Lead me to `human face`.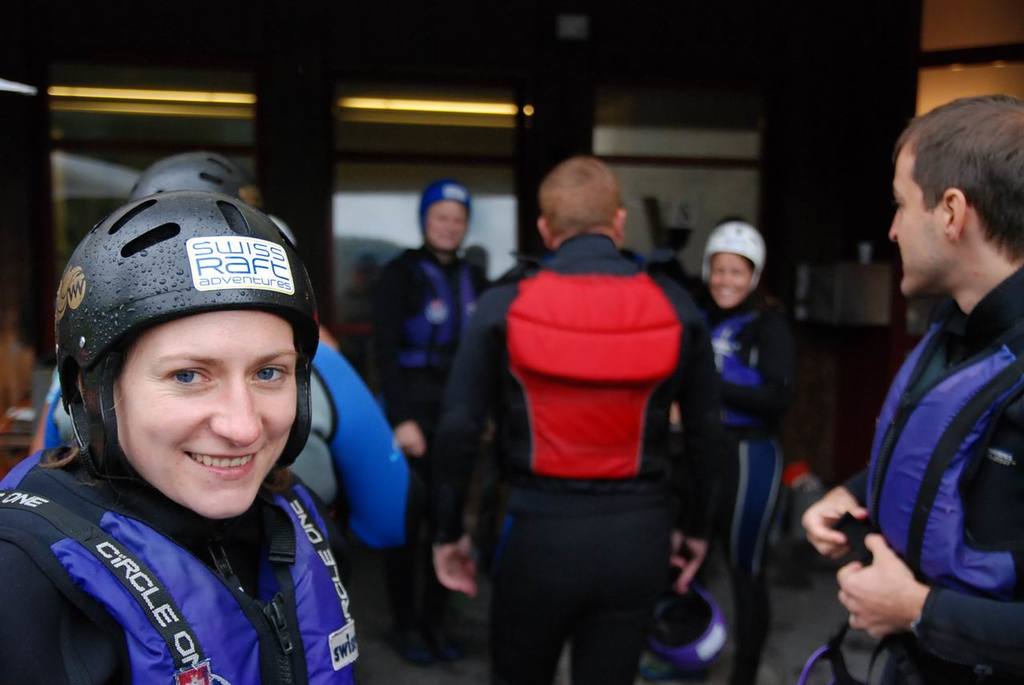
Lead to pyautogui.locateOnScreen(884, 132, 943, 296).
